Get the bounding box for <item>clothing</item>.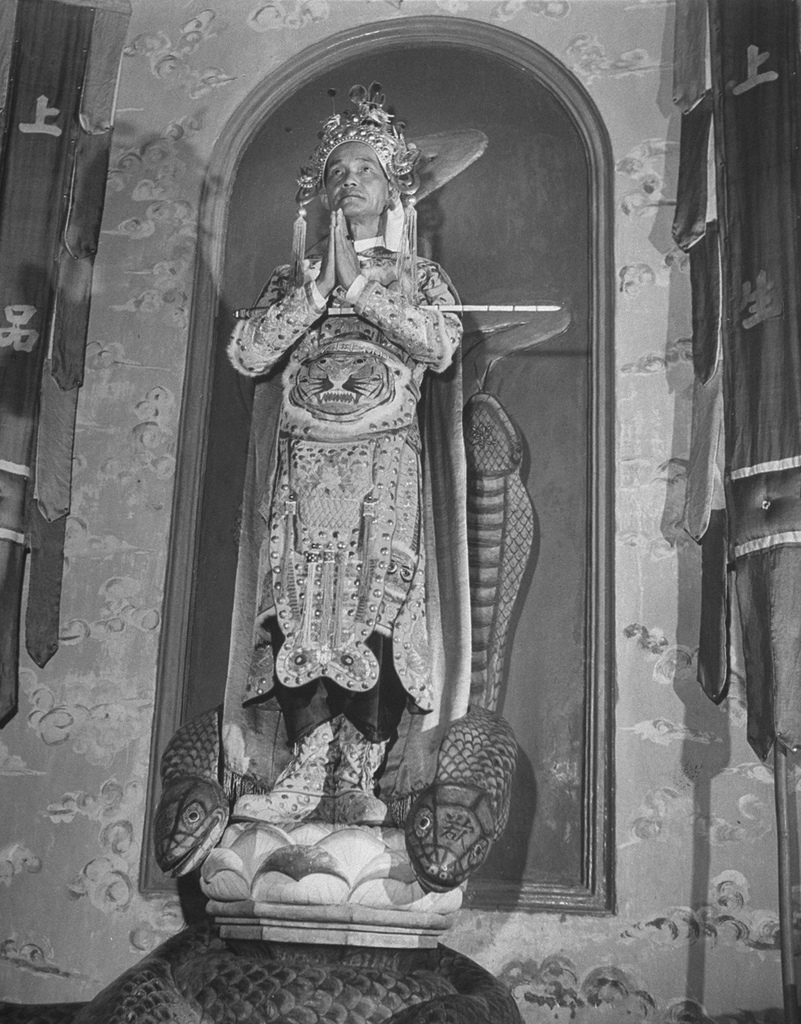
217 230 447 813.
